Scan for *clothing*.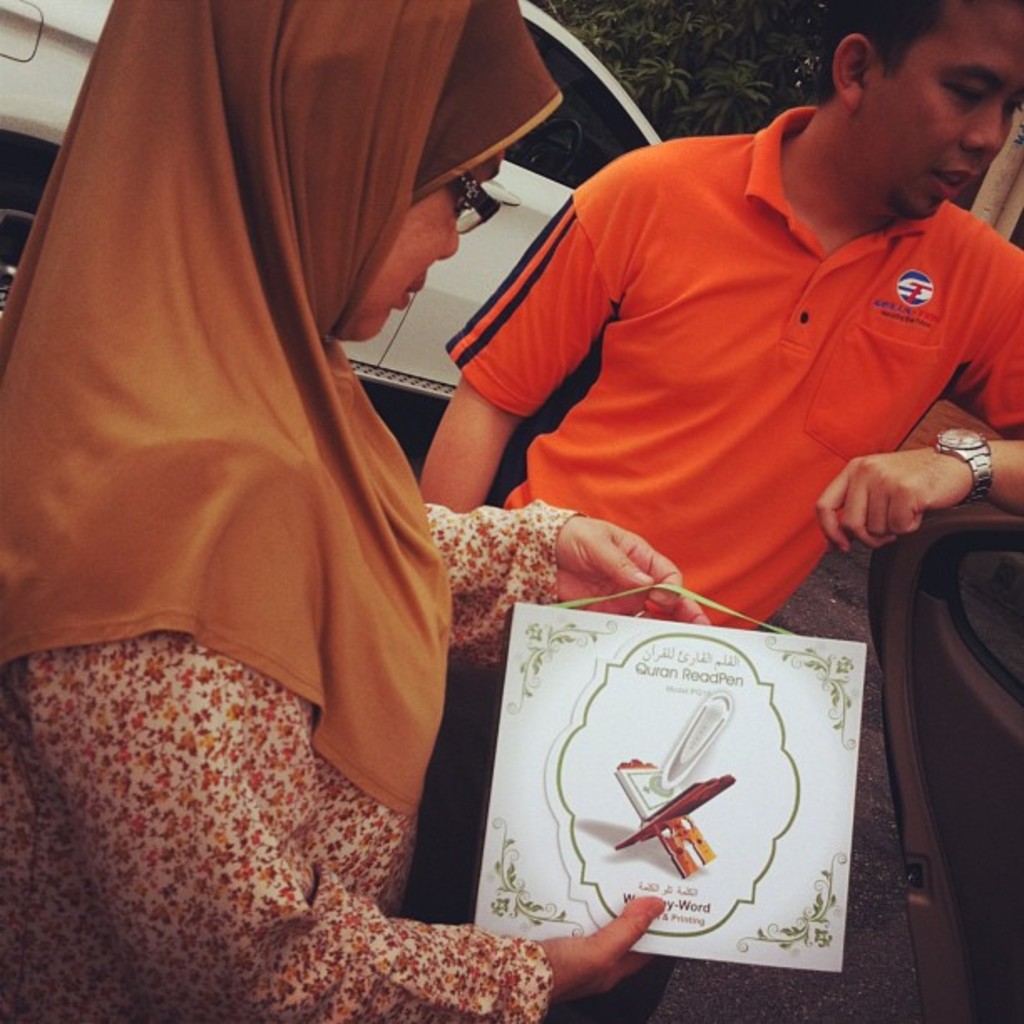
Scan result: Rect(0, 0, 582, 1022).
